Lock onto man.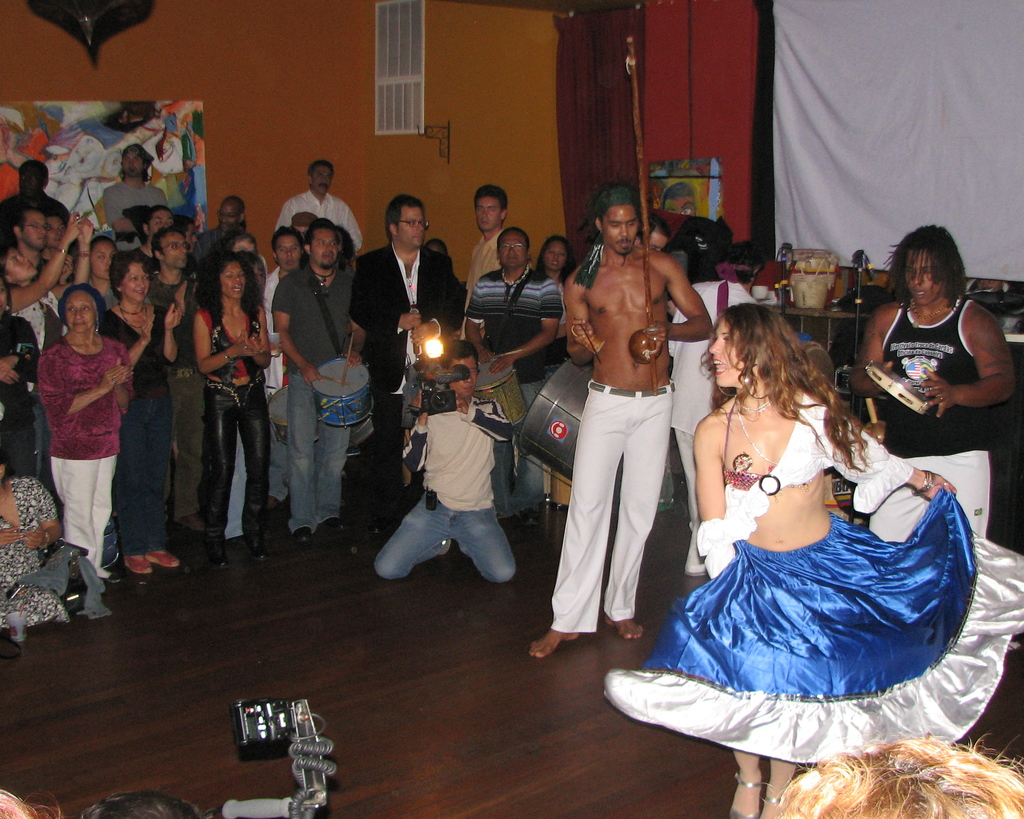
Locked: region(462, 232, 566, 399).
